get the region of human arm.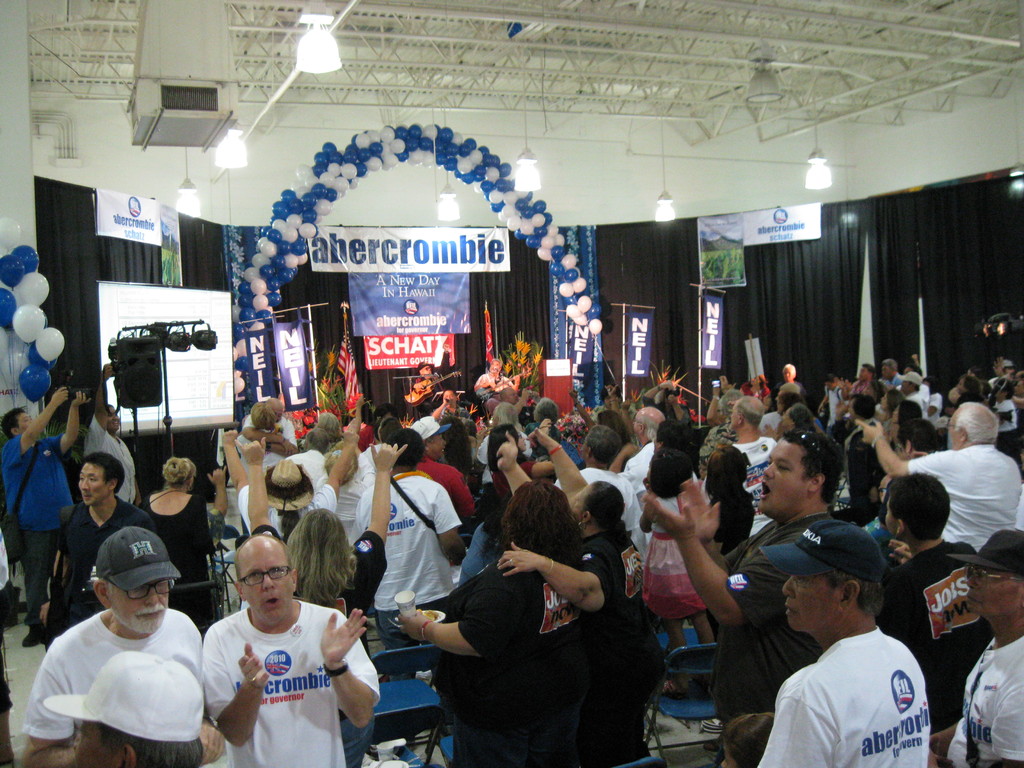
46, 378, 88, 455.
